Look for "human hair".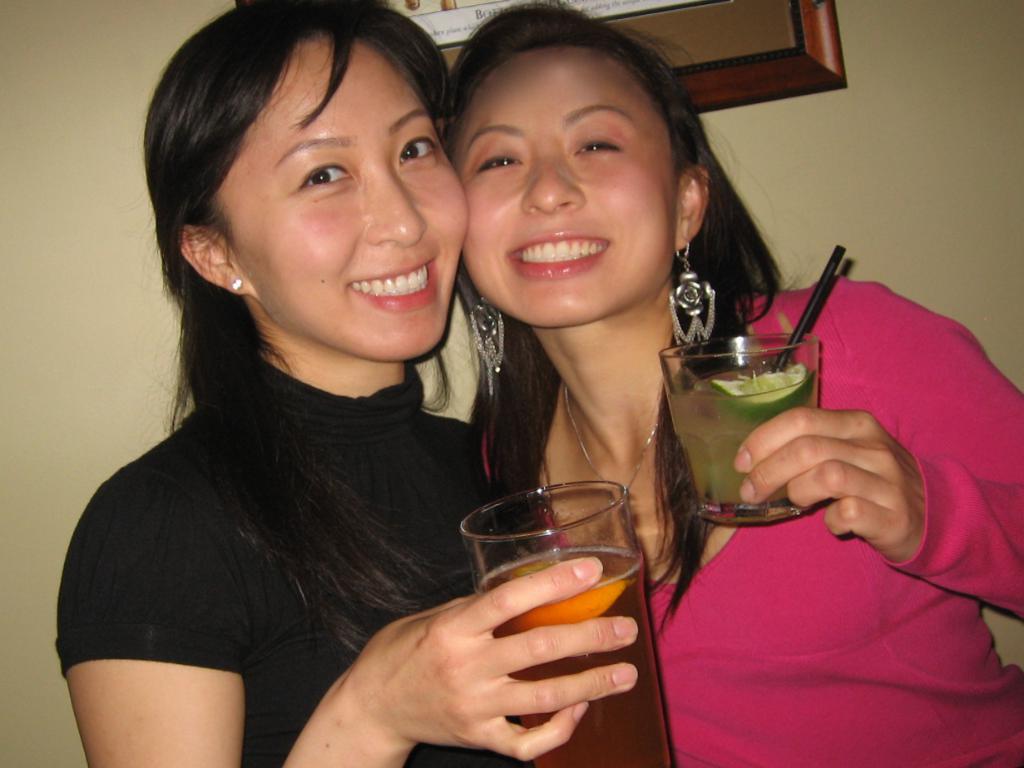
Found: [x1=141, y1=0, x2=470, y2=673].
